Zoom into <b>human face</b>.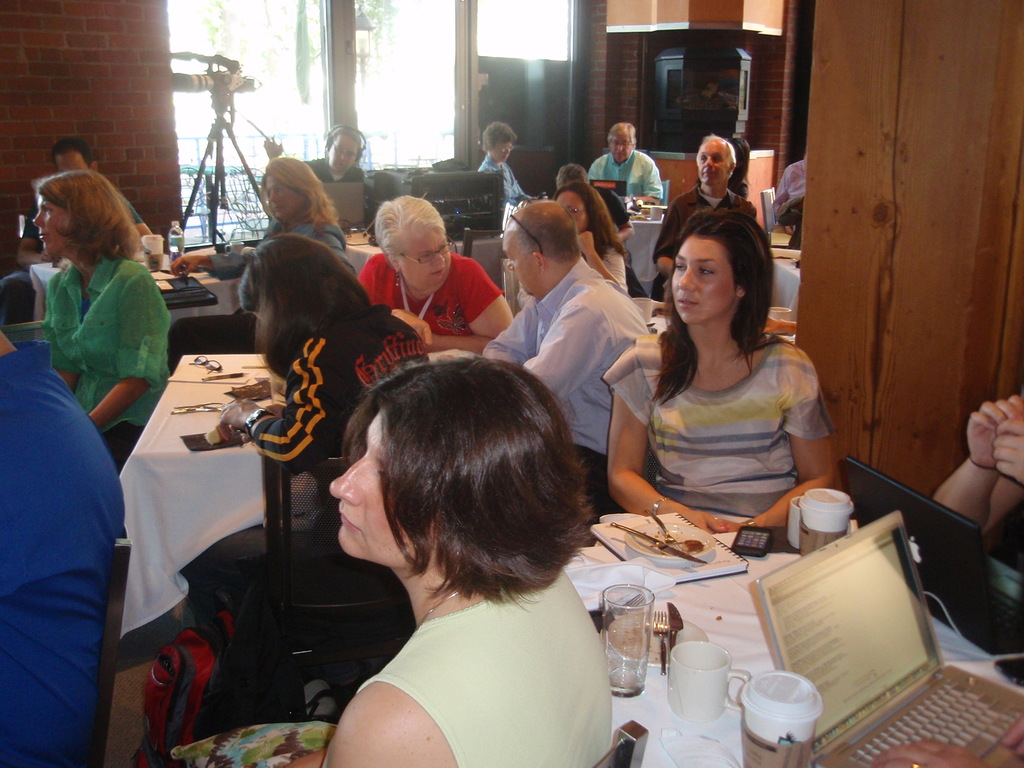
Zoom target: bbox(698, 140, 736, 184).
